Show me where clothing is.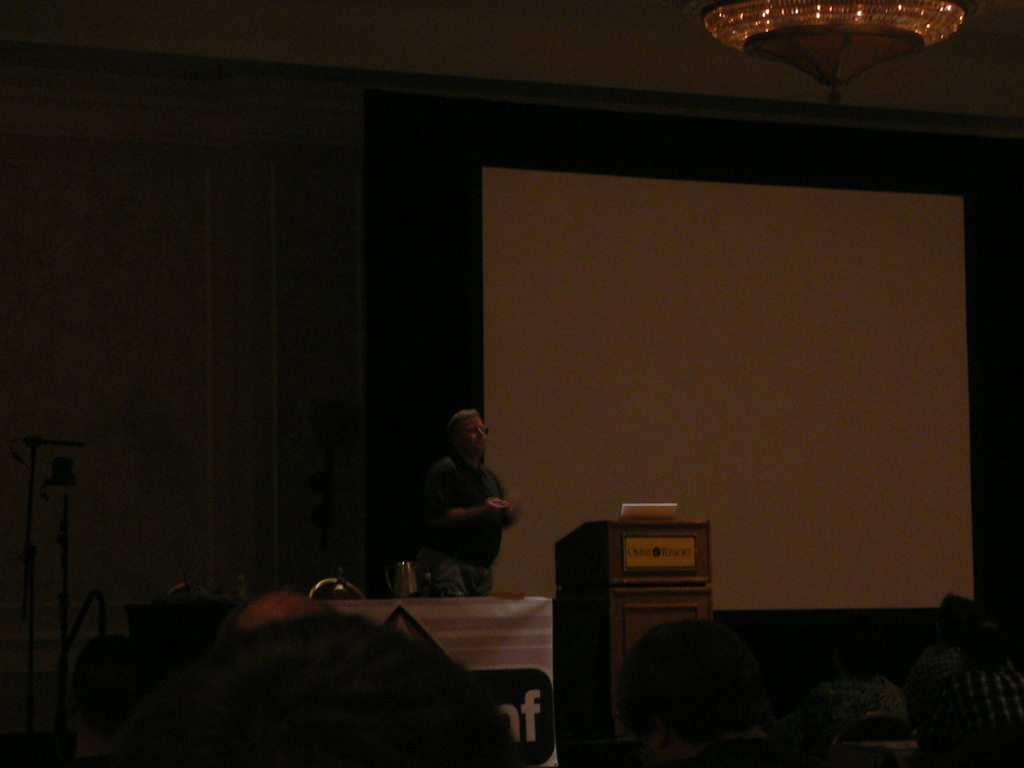
clothing is at box(420, 454, 514, 608).
